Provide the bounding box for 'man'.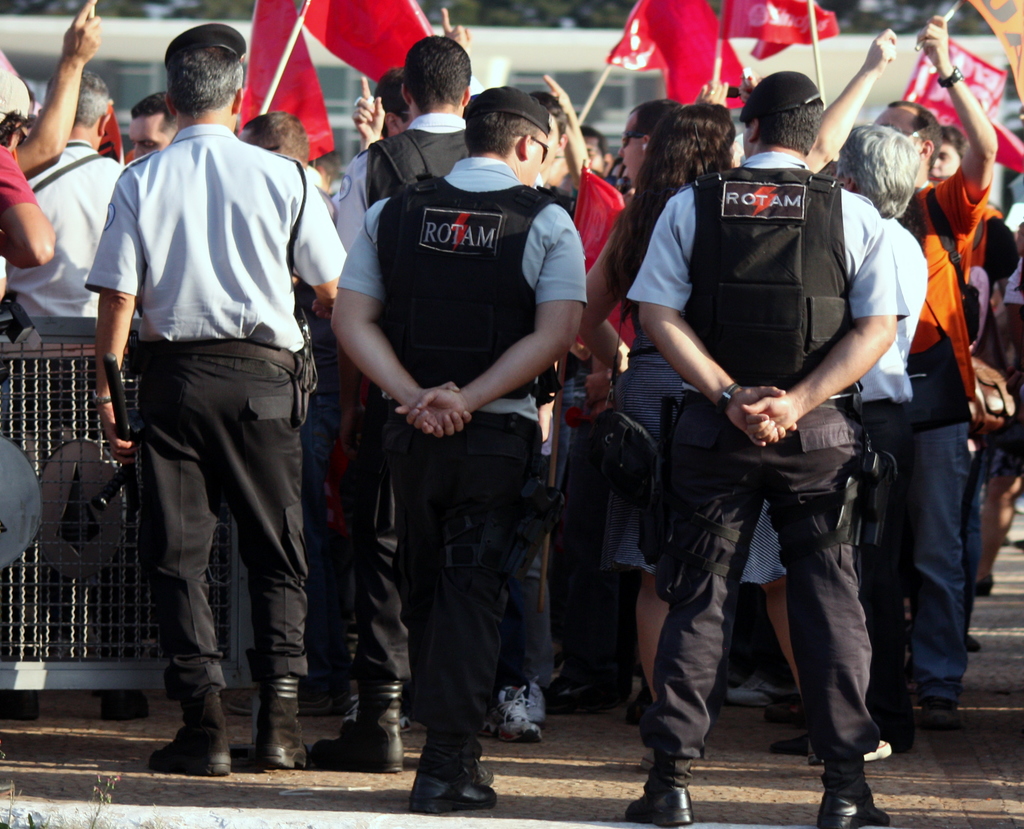
l=831, t=125, r=924, b=756.
